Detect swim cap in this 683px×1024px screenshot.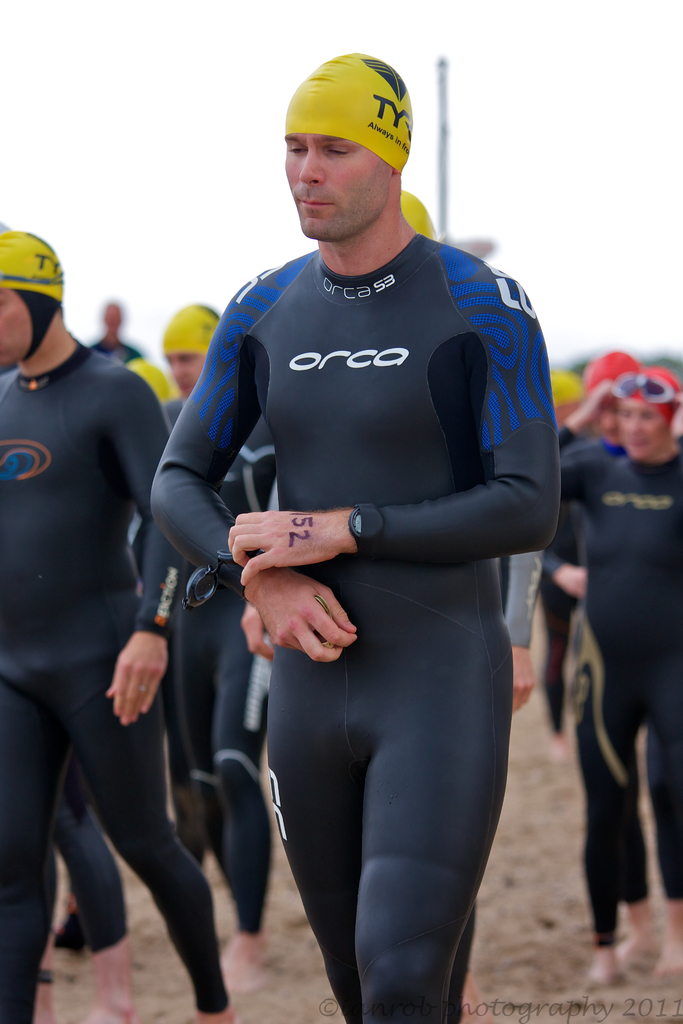
Detection: detection(159, 296, 229, 359).
